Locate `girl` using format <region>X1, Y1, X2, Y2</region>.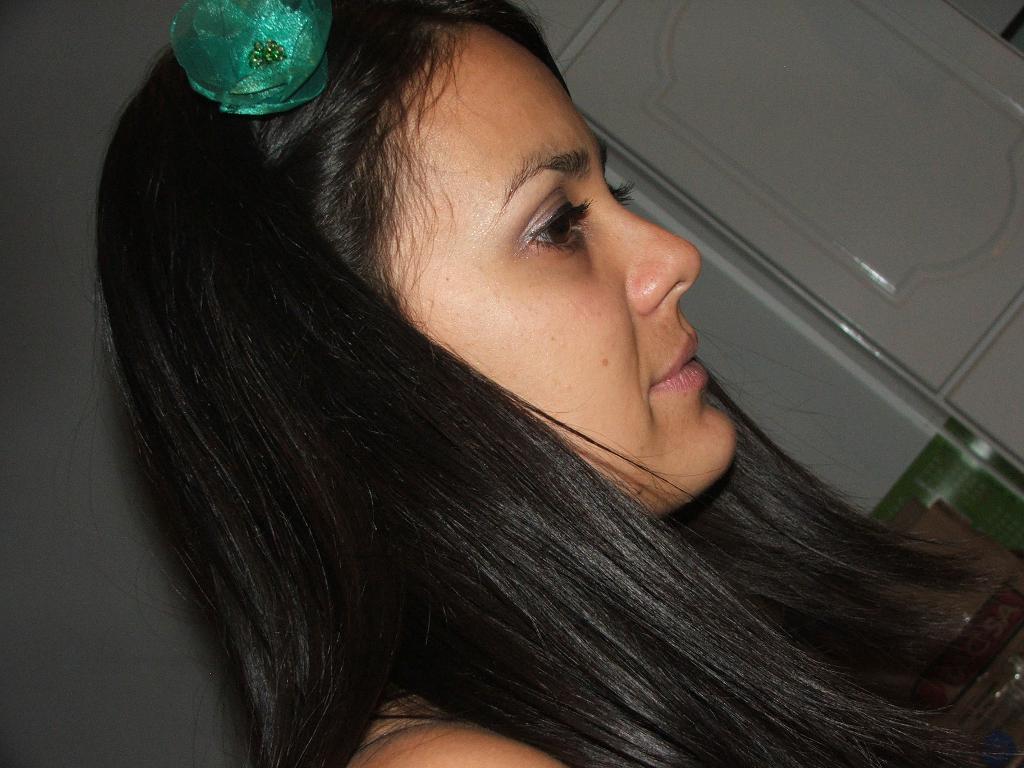
<region>92, 0, 1003, 767</region>.
